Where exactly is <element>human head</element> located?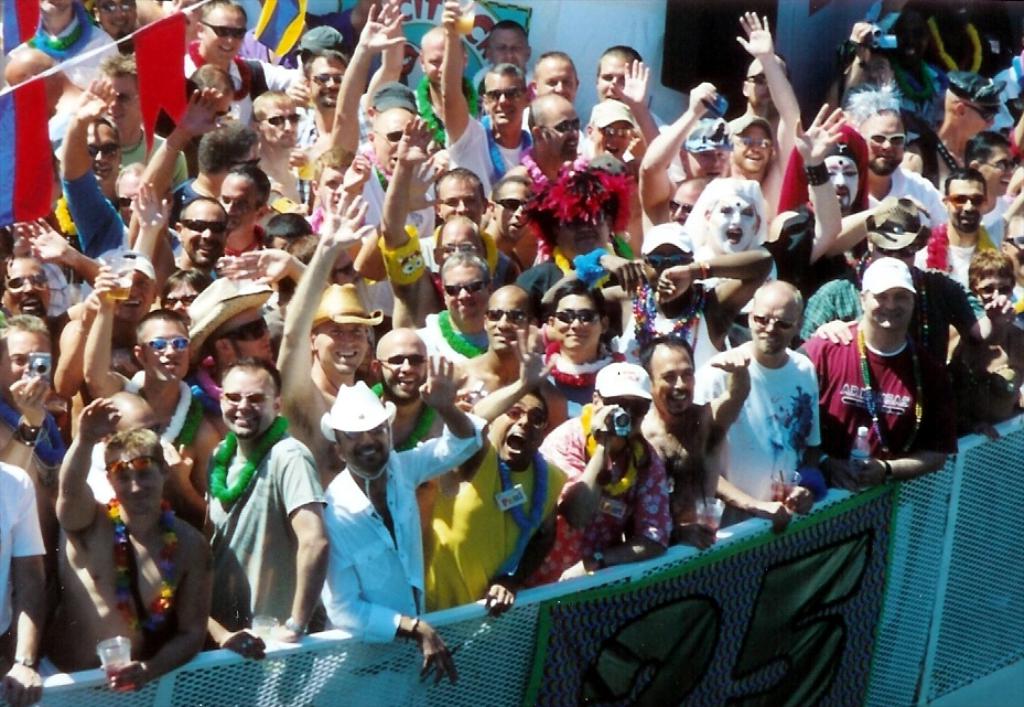
Its bounding box is (left=489, top=383, right=554, bottom=465).
